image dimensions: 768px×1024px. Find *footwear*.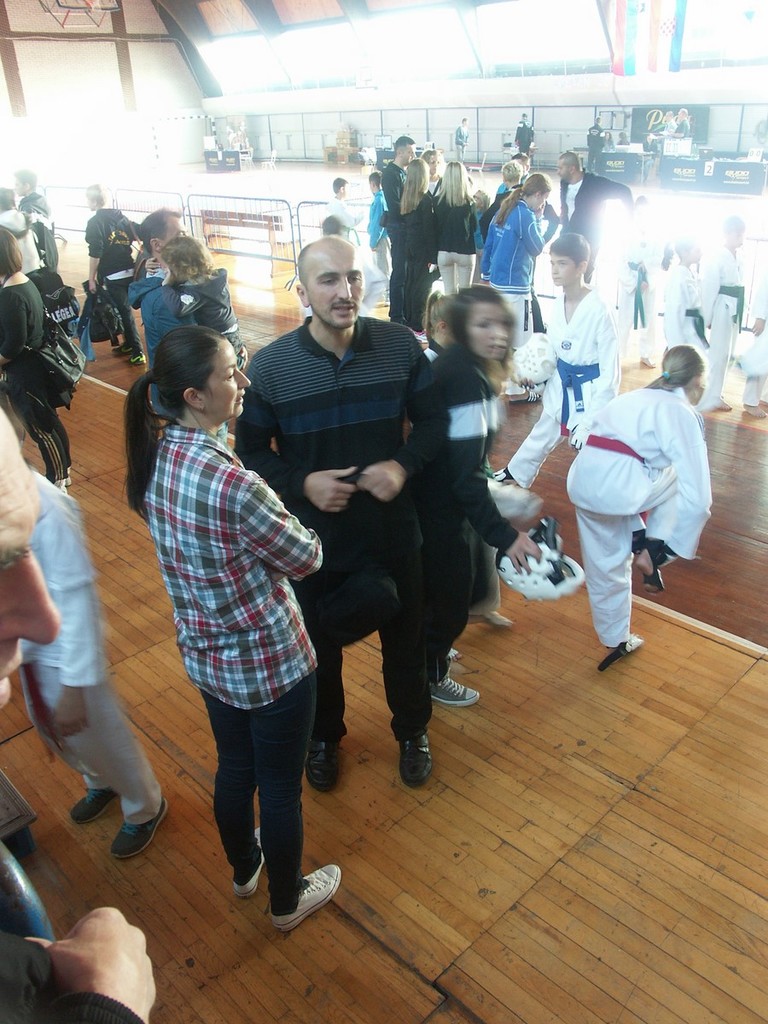
(left=371, top=300, right=391, bottom=305).
